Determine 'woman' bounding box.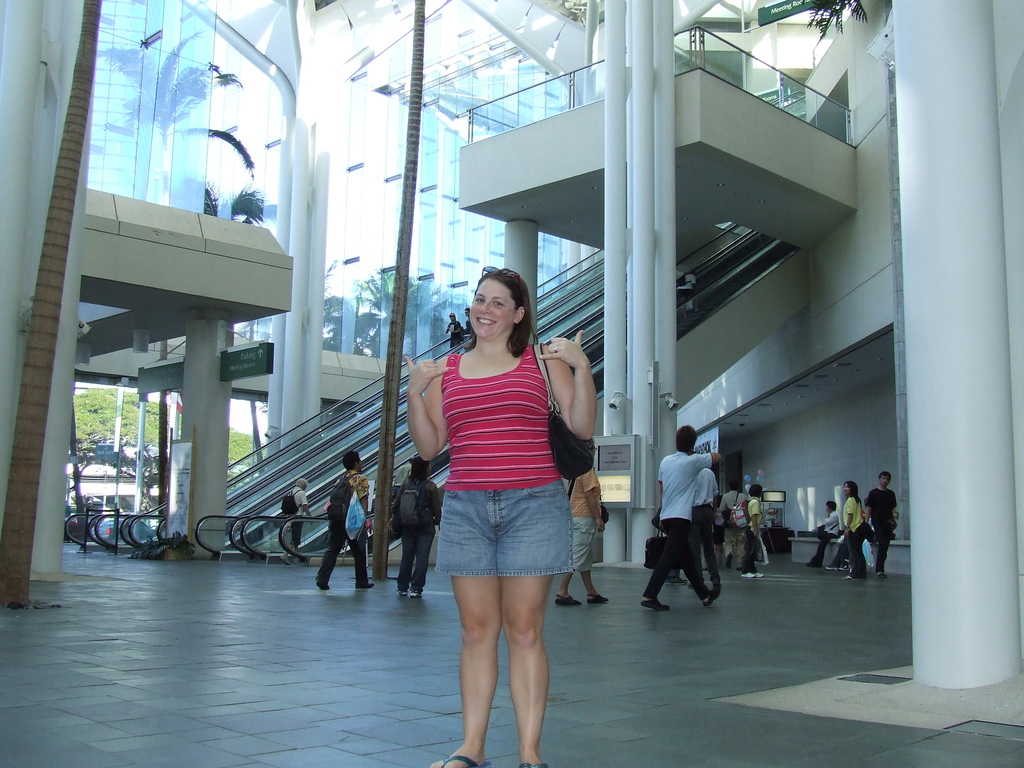
Determined: bbox=[402, 265, 600, 724].
